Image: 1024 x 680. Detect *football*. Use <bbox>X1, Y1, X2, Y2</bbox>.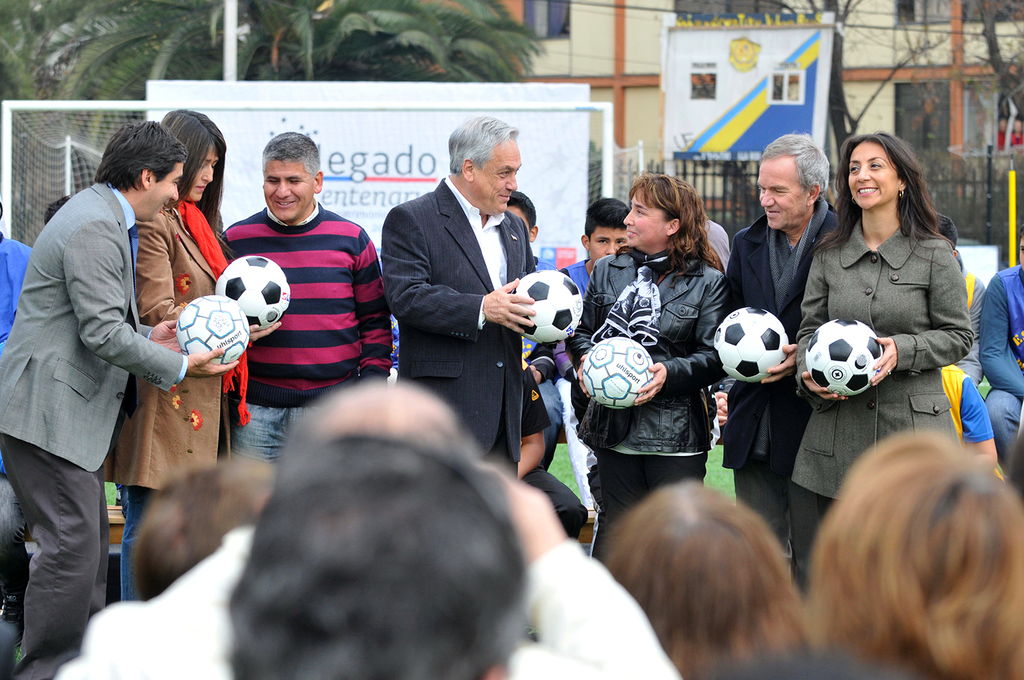
<bbox>173, 296, 248, 367</bbox>.
